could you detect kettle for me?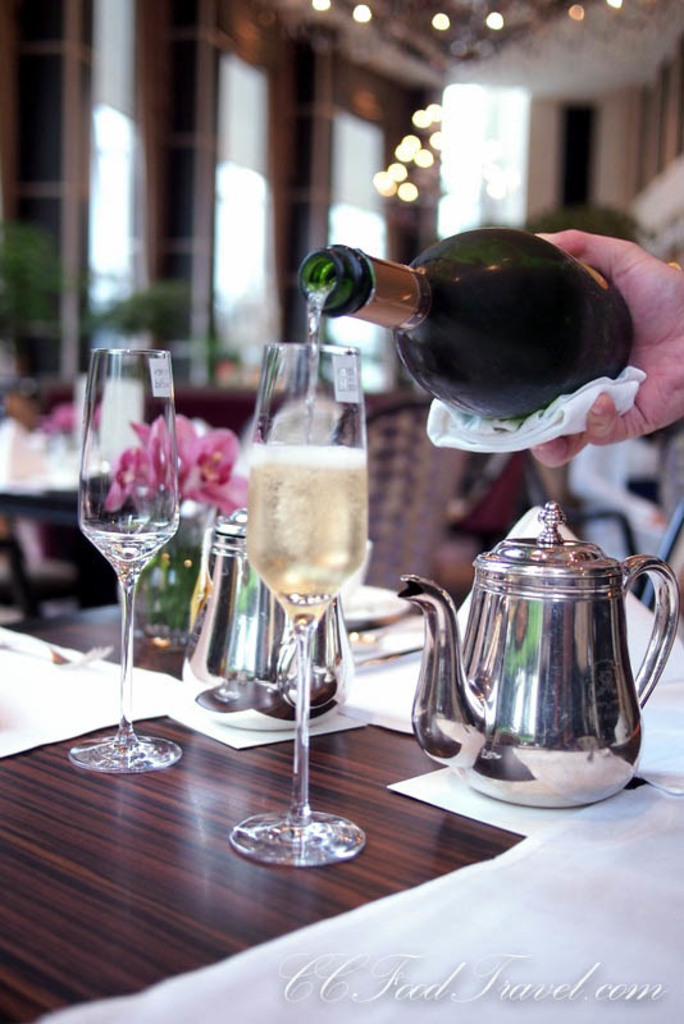
Detection result: 396:490:683:820.
